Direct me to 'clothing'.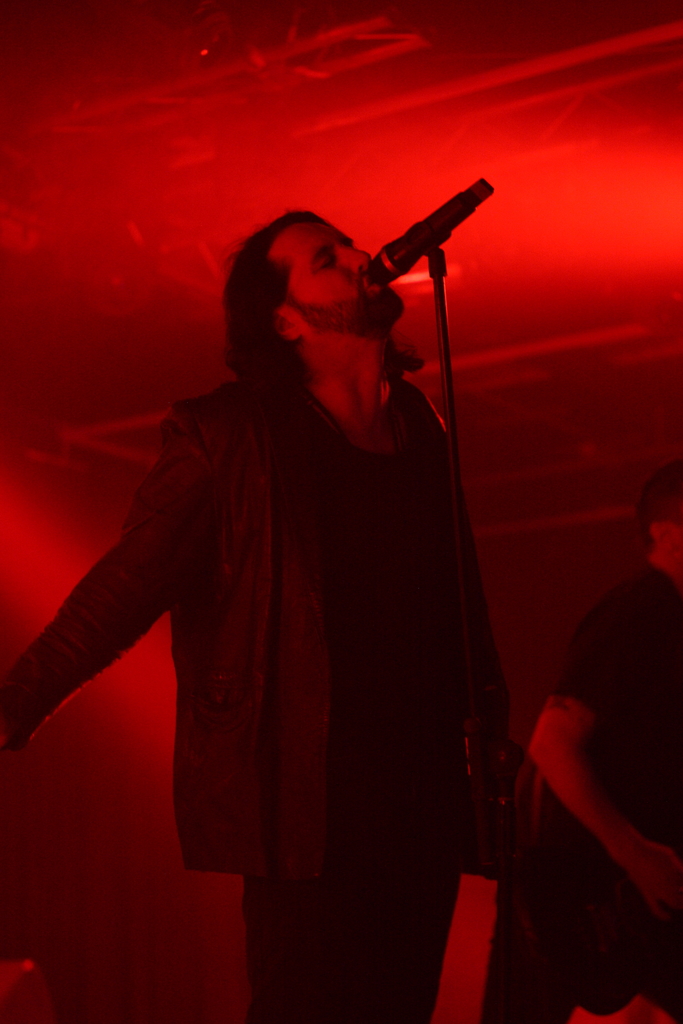
Direction: <region>0, 369, 517, 1023</region>.
